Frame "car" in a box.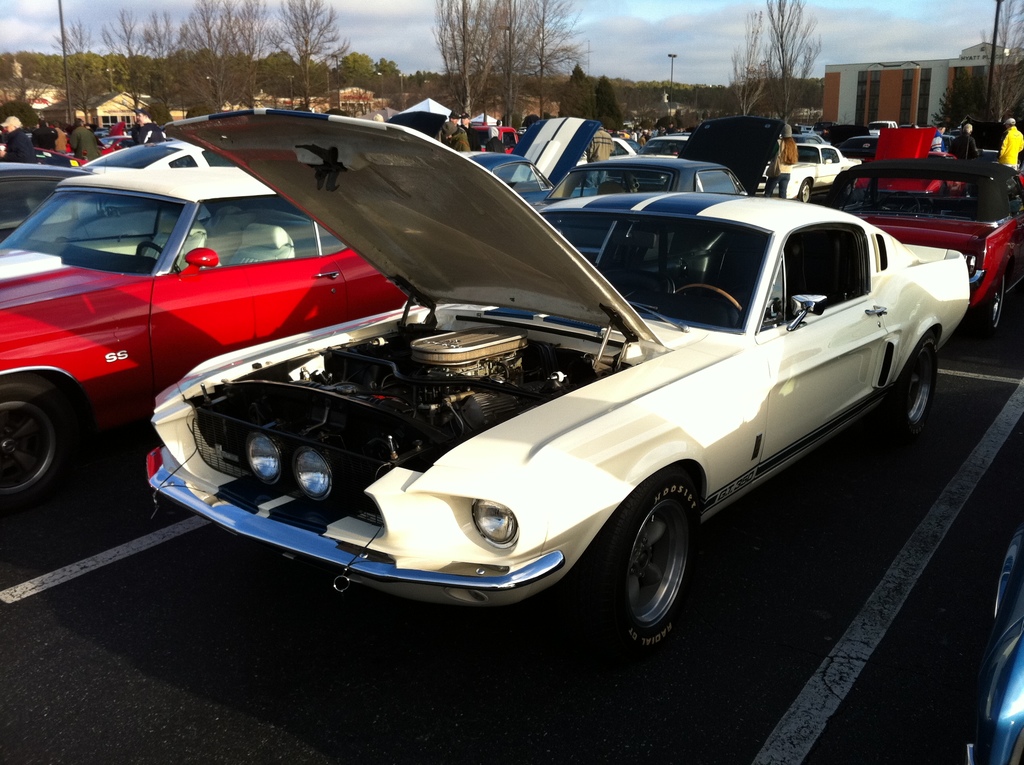
(47, 115, 874, 651).
